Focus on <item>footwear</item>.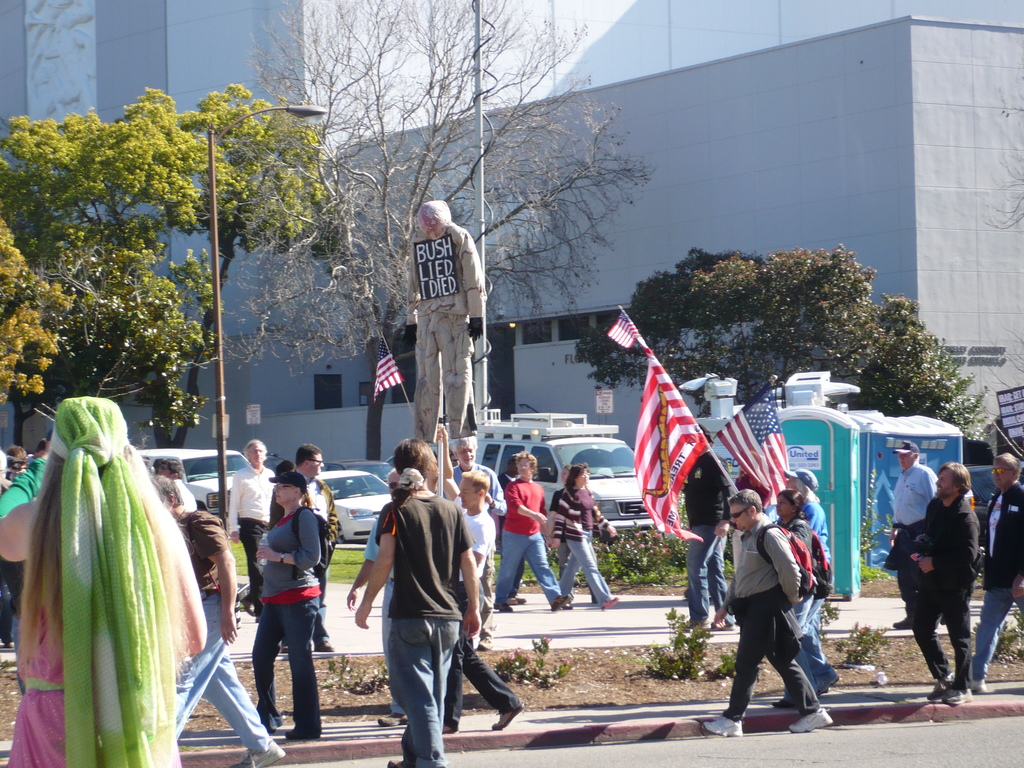
Focused at Rect(814, 672, 842, 697).
